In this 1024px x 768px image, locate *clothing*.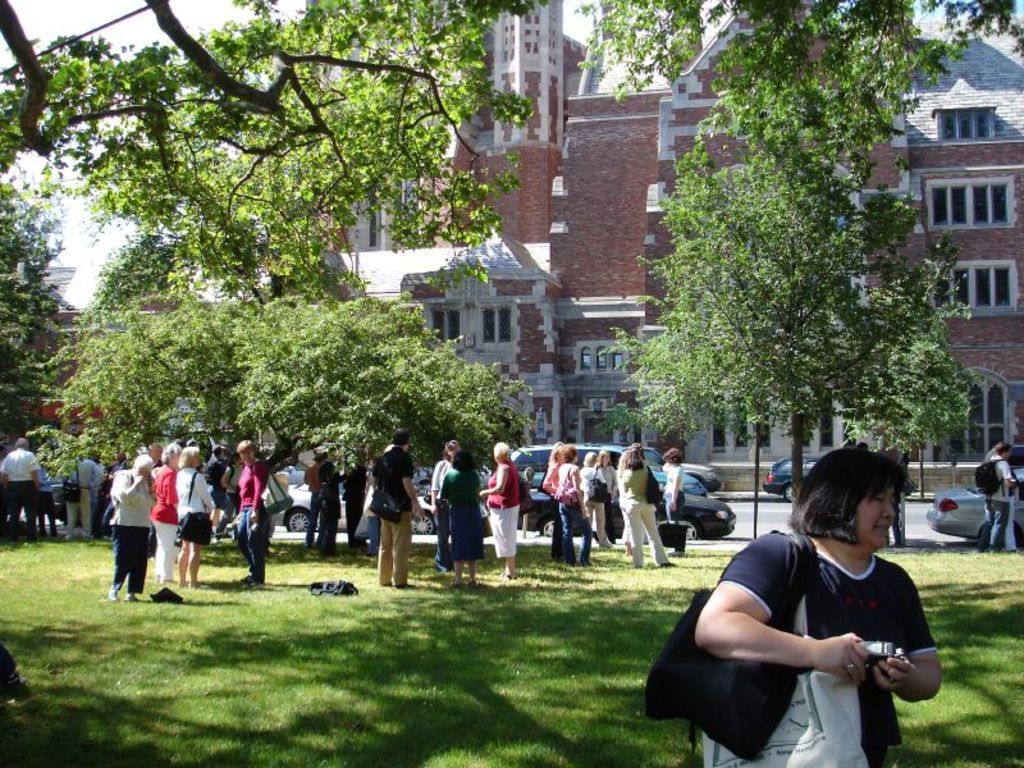
Bounding box: <bbox>439, 468, 489, 563</bbox>.
